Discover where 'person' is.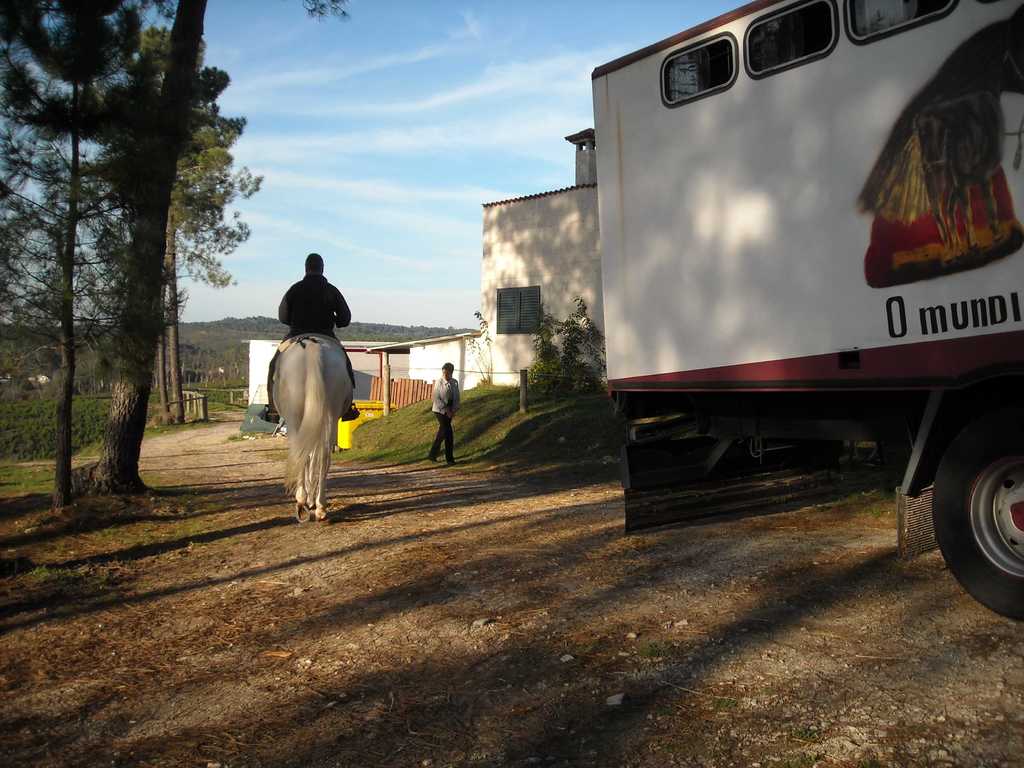
Discovered at {"x1": 426, "y1": 367, "x2": 461, "y2": 463}.
